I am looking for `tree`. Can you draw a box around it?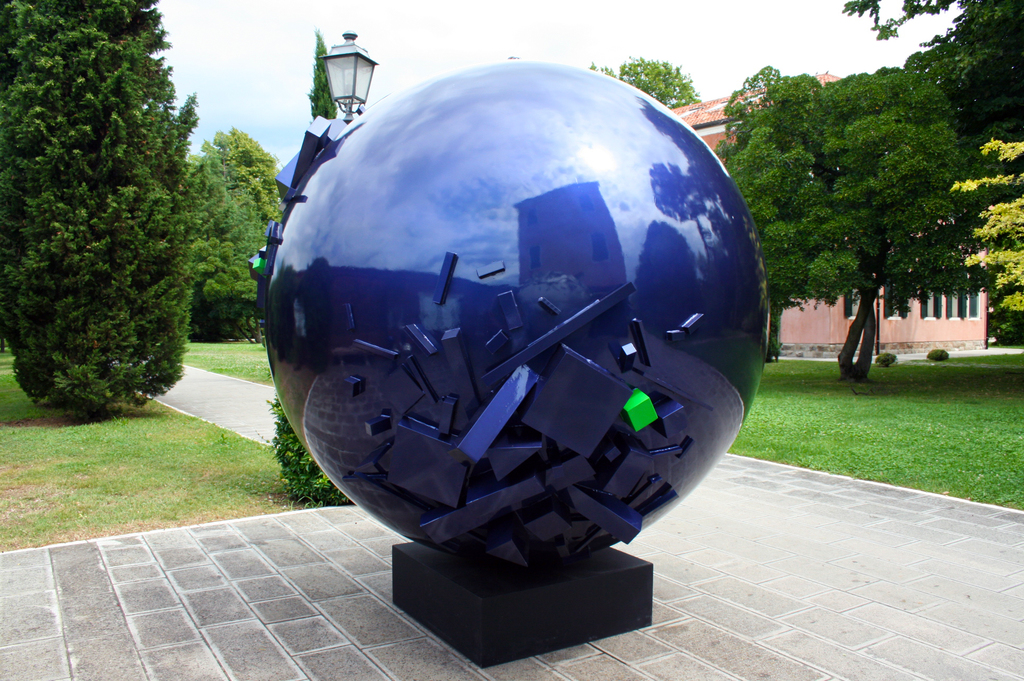
Sure, the bounding box is [718, 57, 830, 358].
